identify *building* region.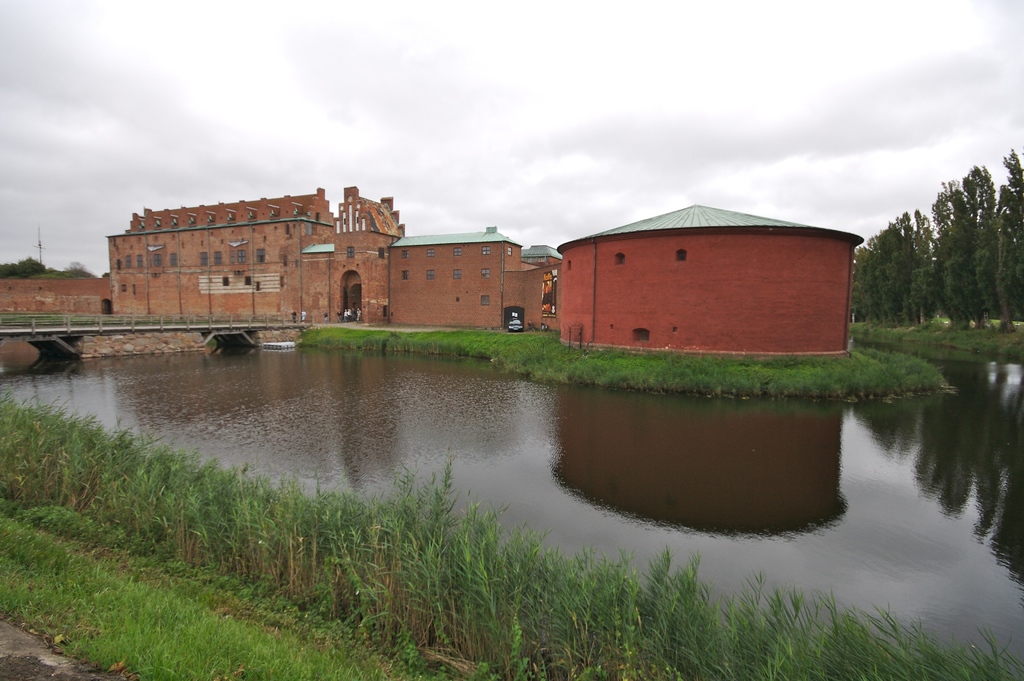
Region: x1=102, y1=187, x2=401, y2=318.
